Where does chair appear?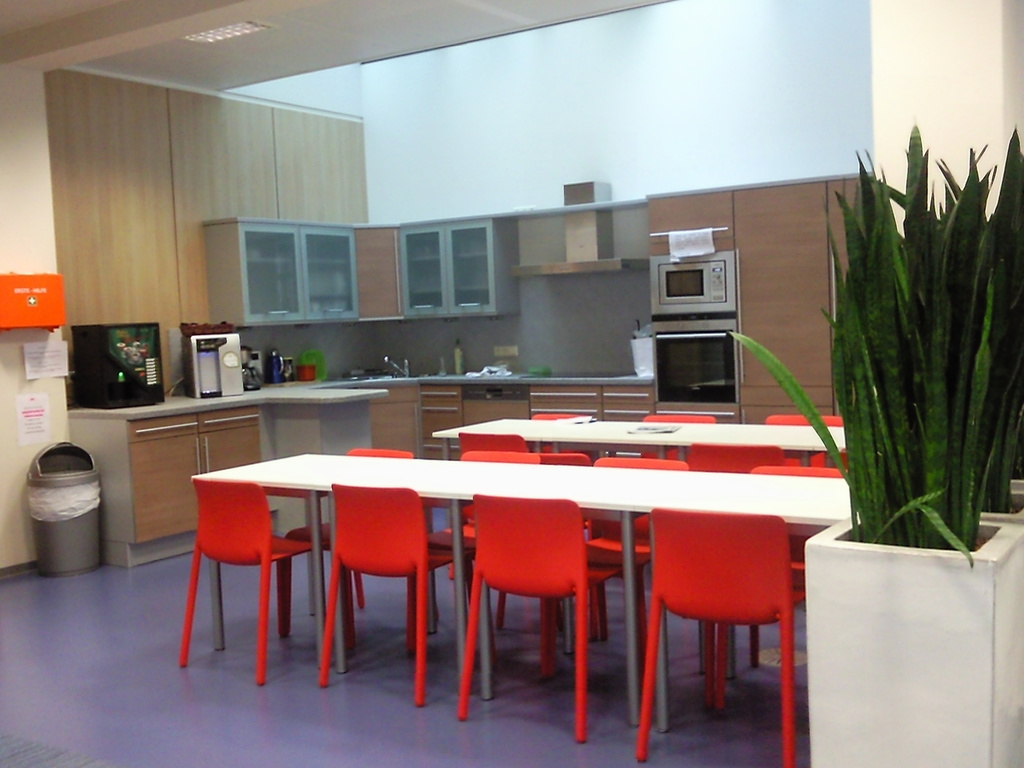
Appears at (left=639, top=415, right=717, bottom=458).
